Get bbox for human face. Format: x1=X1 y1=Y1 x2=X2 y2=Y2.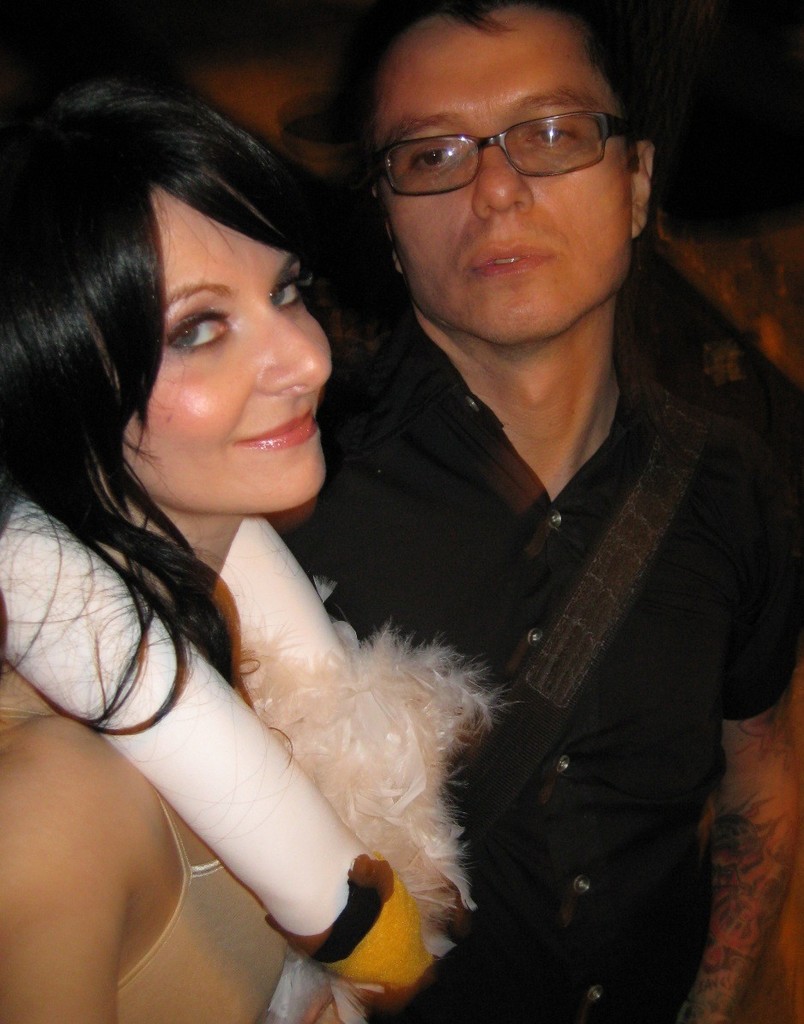
x1=119 y1=187 x2=335 y2=514.
